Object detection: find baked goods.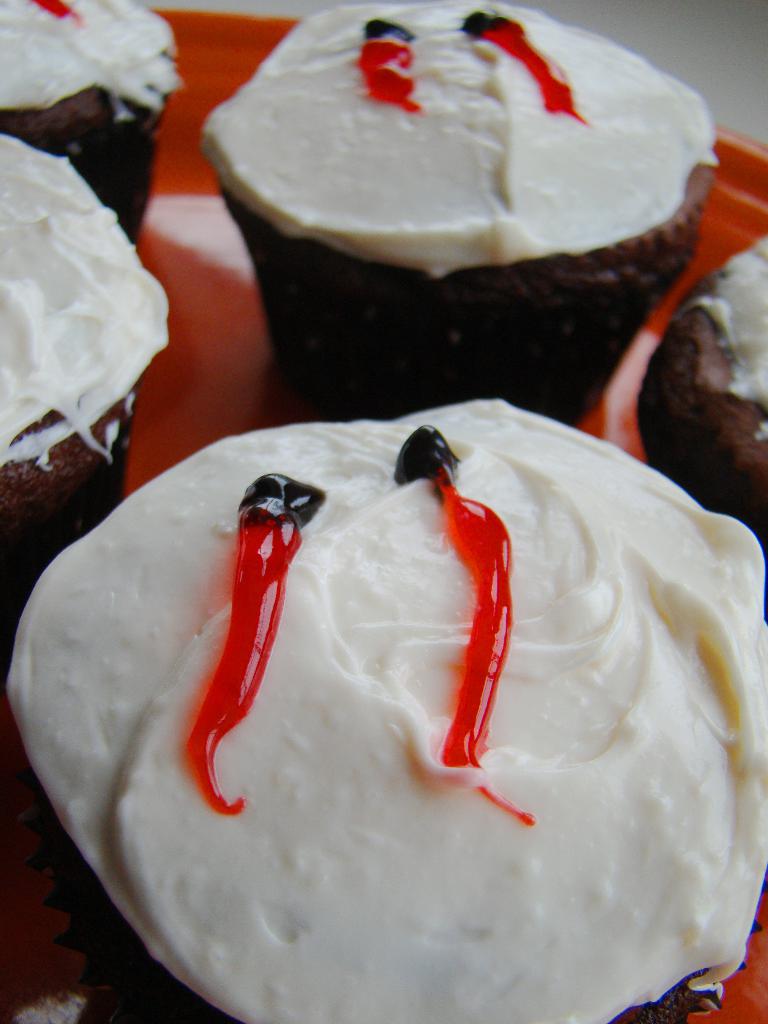
0:134:173:582.
